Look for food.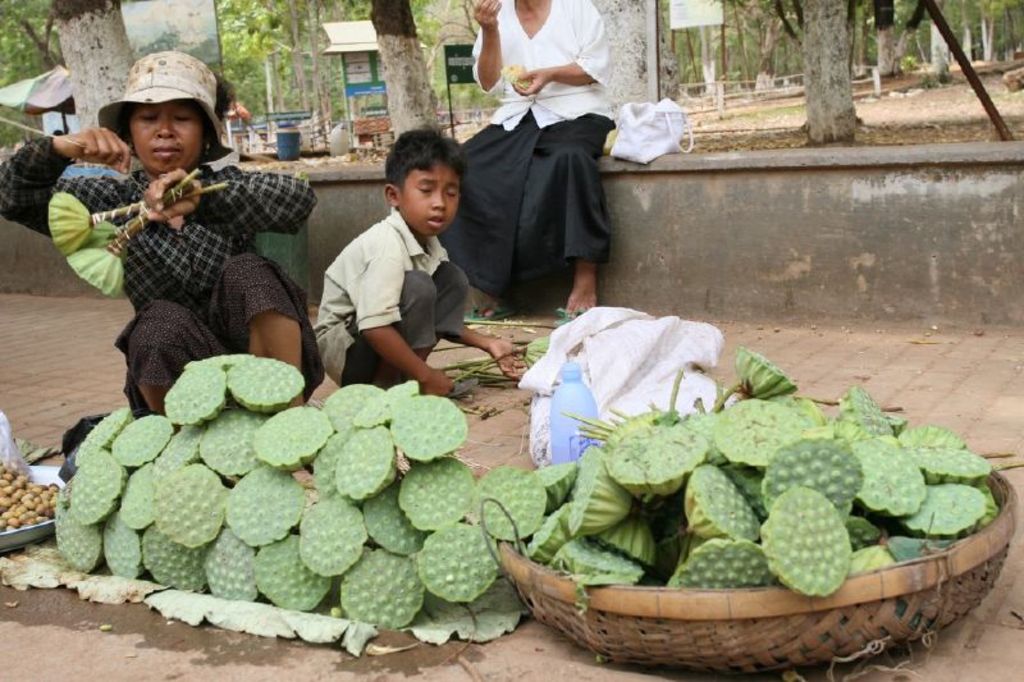
Found: l=45, t=189, r=96, b=258.
